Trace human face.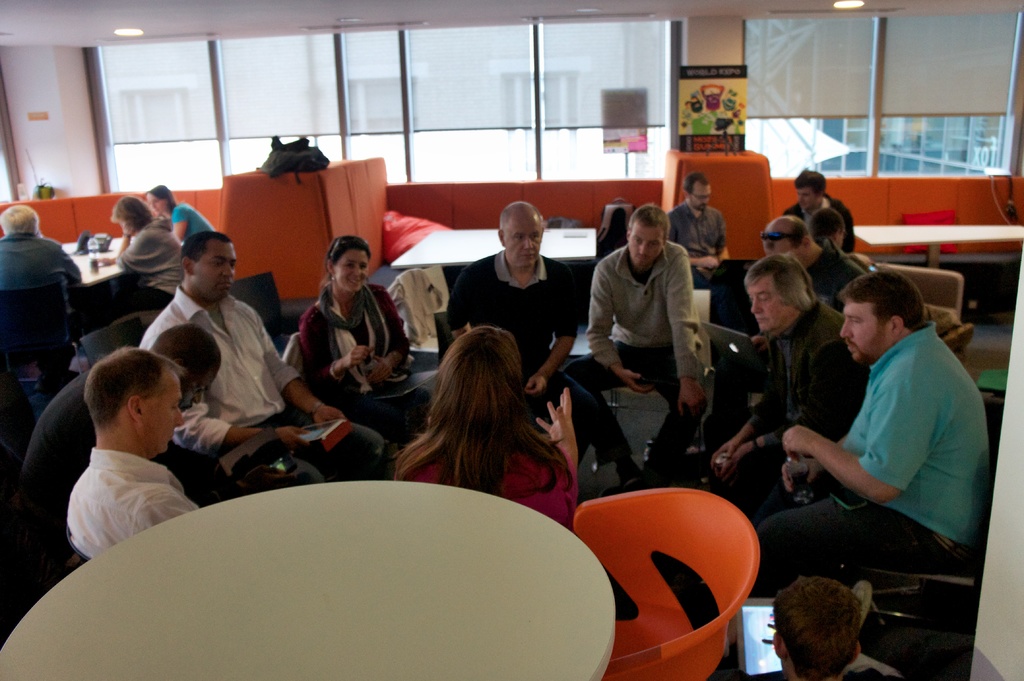
Traced to 506/221/547/266.
